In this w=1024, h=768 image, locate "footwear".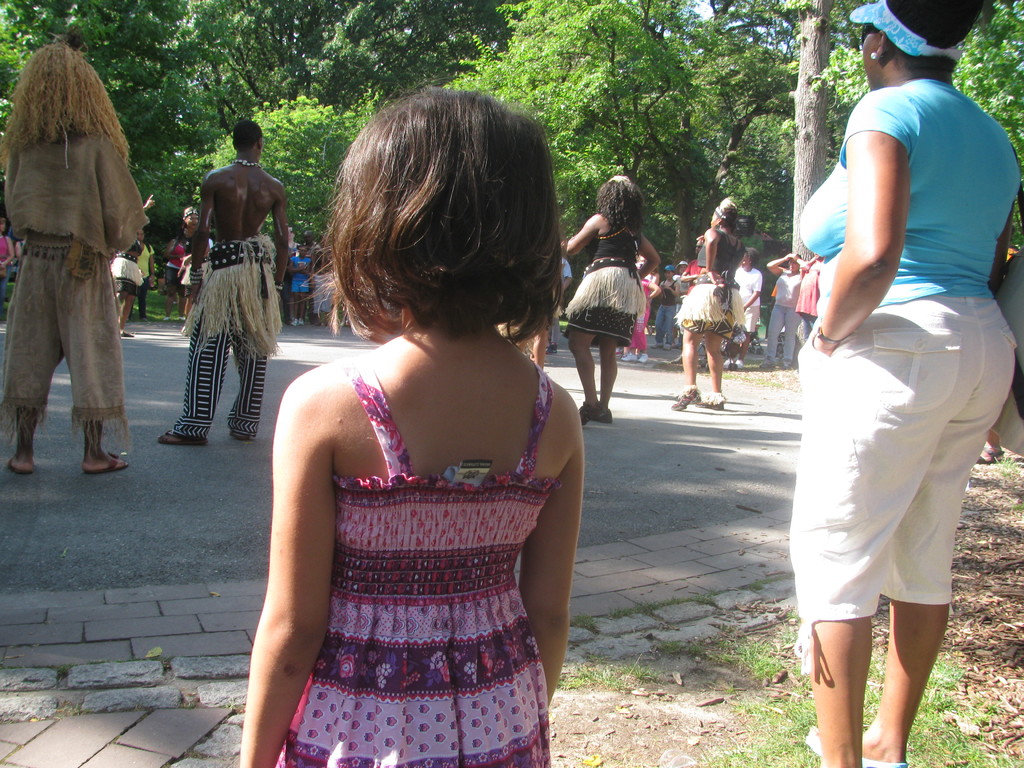
Bounding box: [left=977, top=449, right=1007, bottom=462].
